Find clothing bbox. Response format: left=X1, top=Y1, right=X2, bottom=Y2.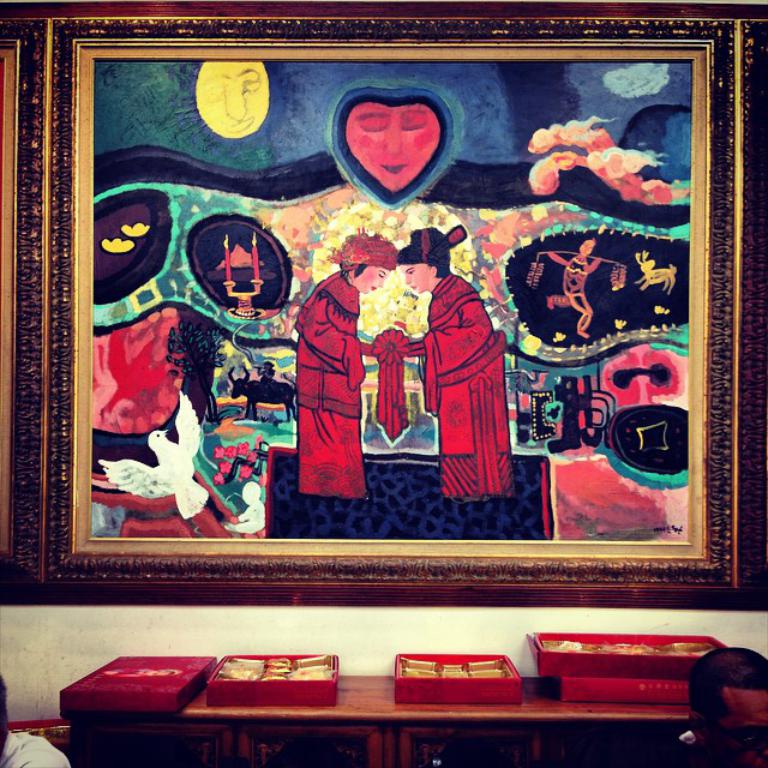
left=427, top=265, right=510, bottom=490.
